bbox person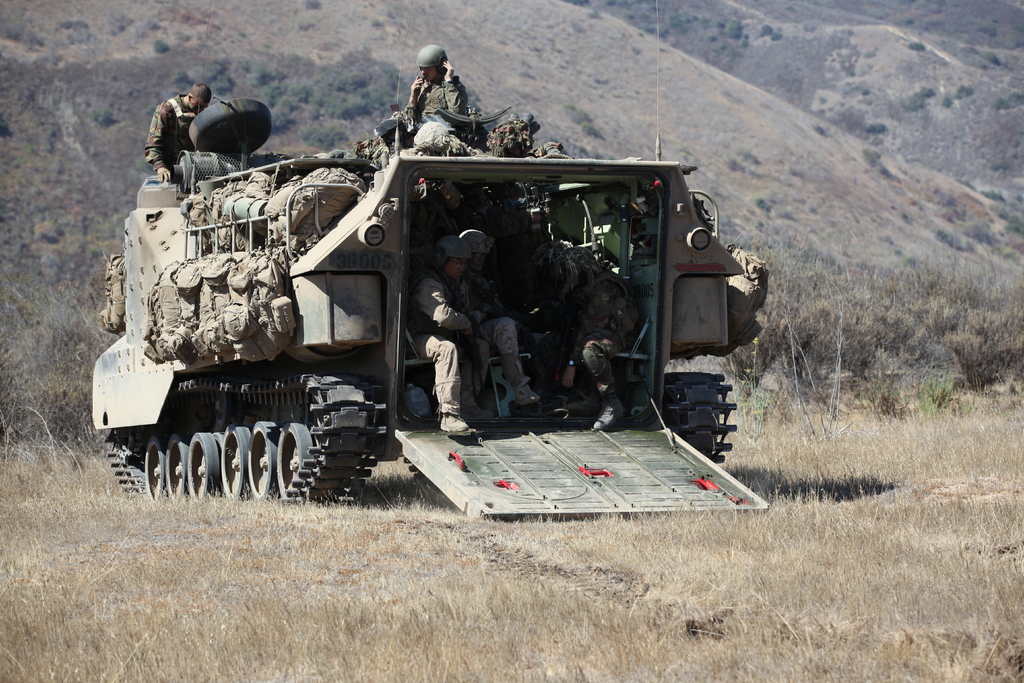
401, 234, 520, 473
